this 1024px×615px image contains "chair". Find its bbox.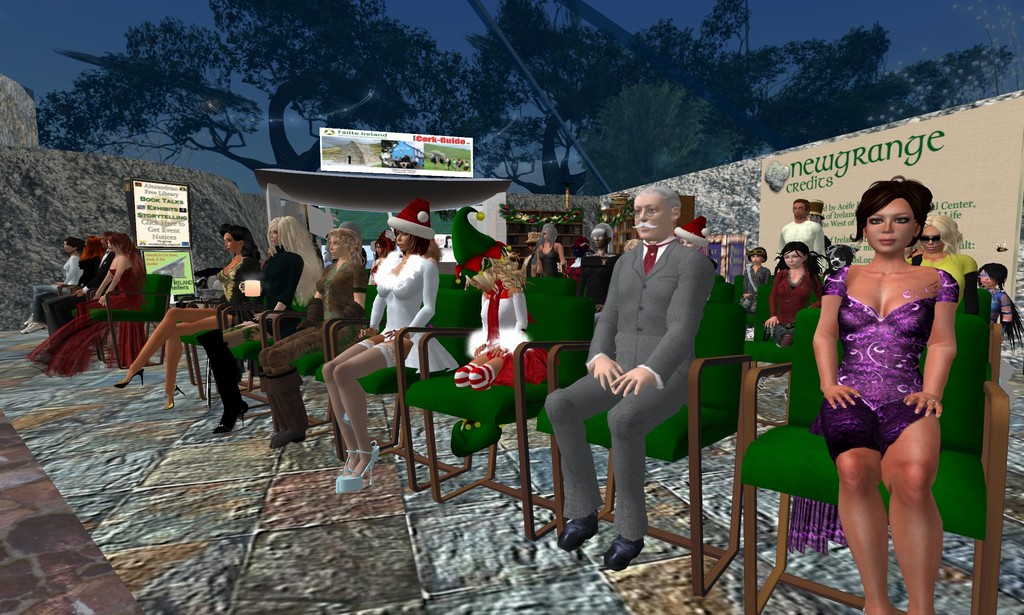
539, 295, 762, 600.
